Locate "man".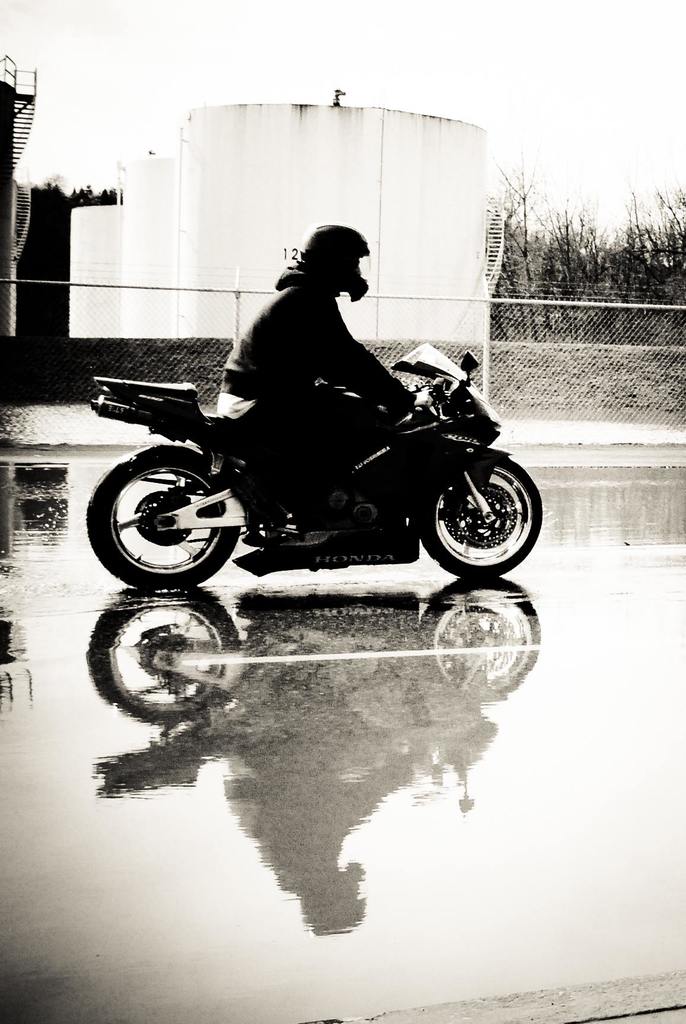
Bounding box: <box>197,225,450,467</box>.
